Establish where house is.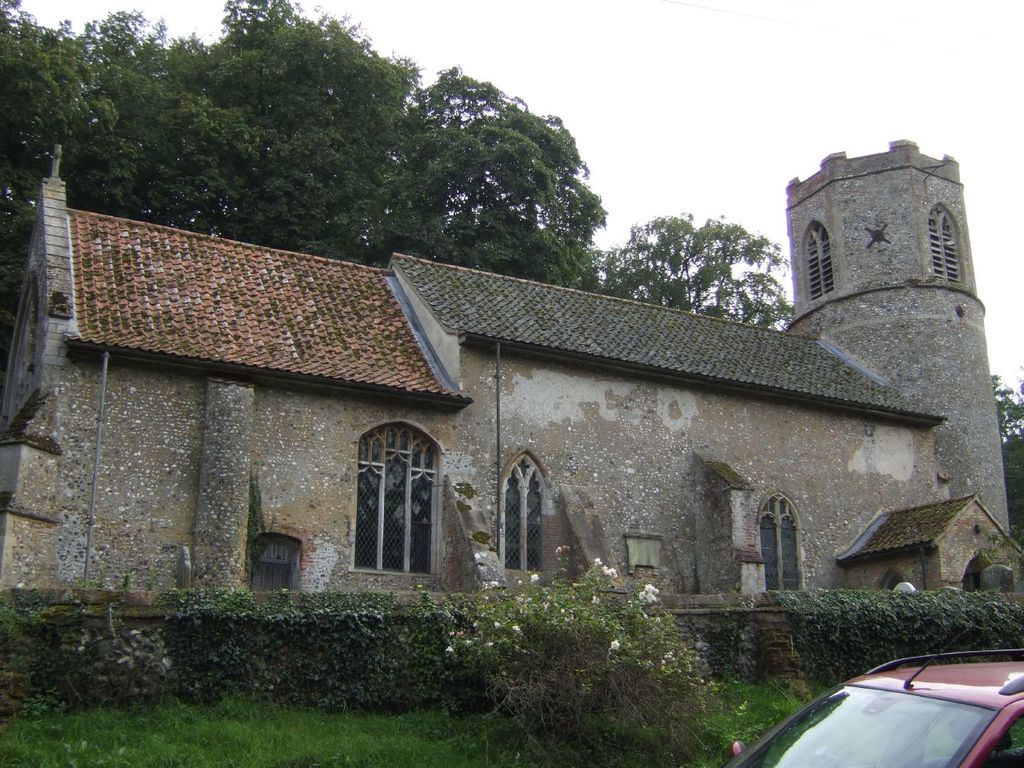
Established at <region>374, 130, 1023, 594</region>.
